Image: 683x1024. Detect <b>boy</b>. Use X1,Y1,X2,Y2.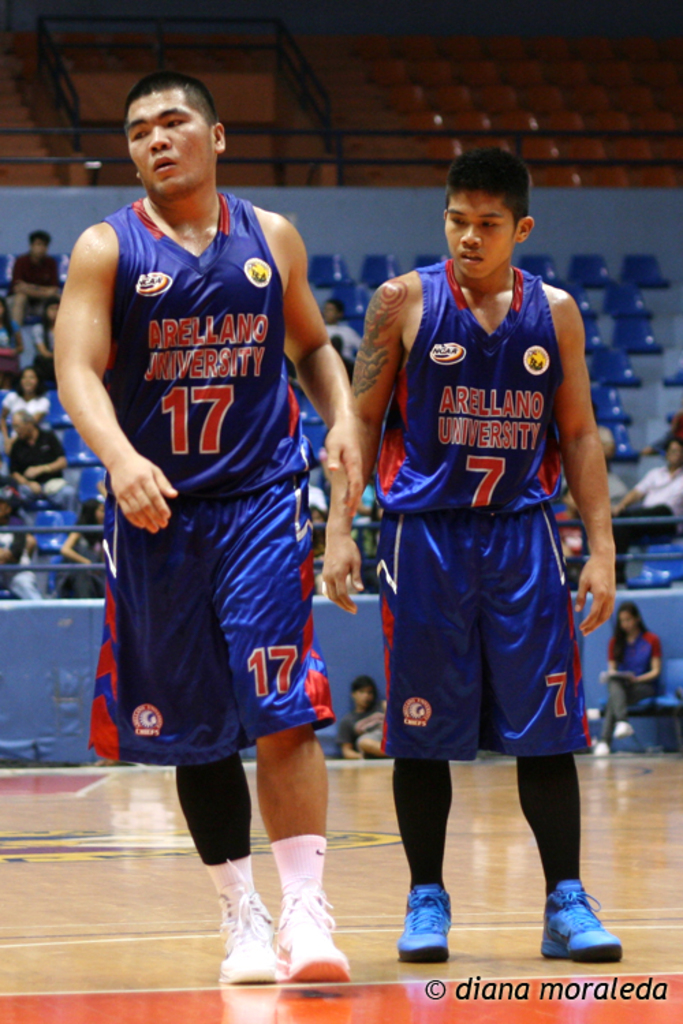
59,90,388,982.
